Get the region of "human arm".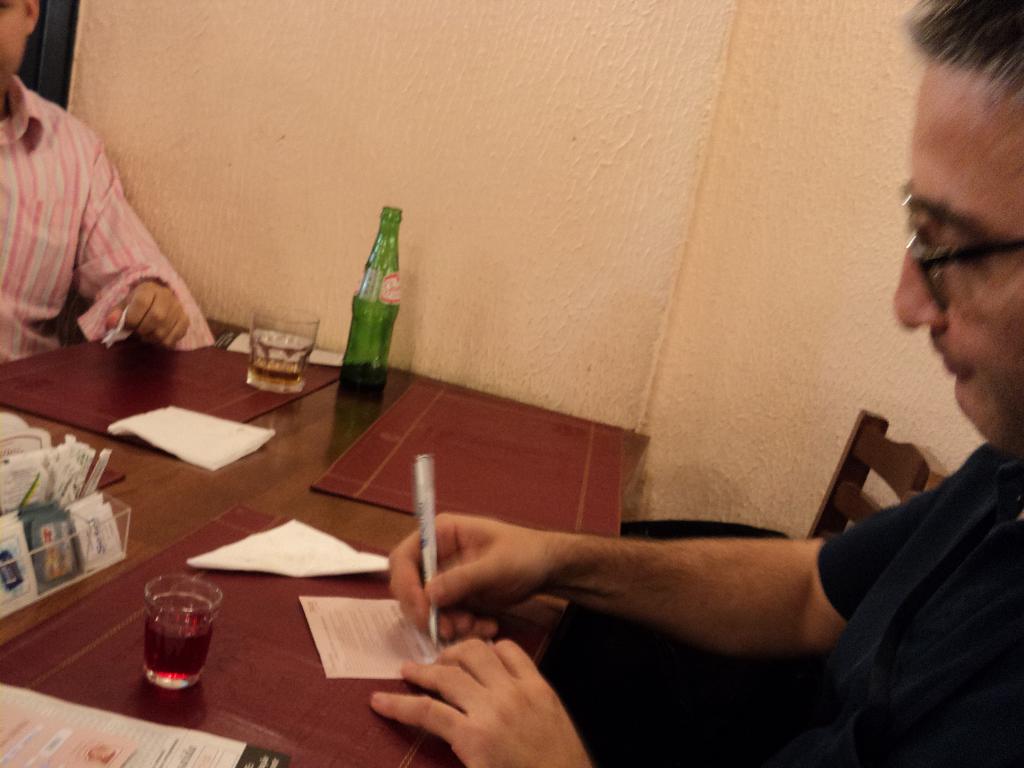
x1=71 y1=125 x2=210 y2=356.
